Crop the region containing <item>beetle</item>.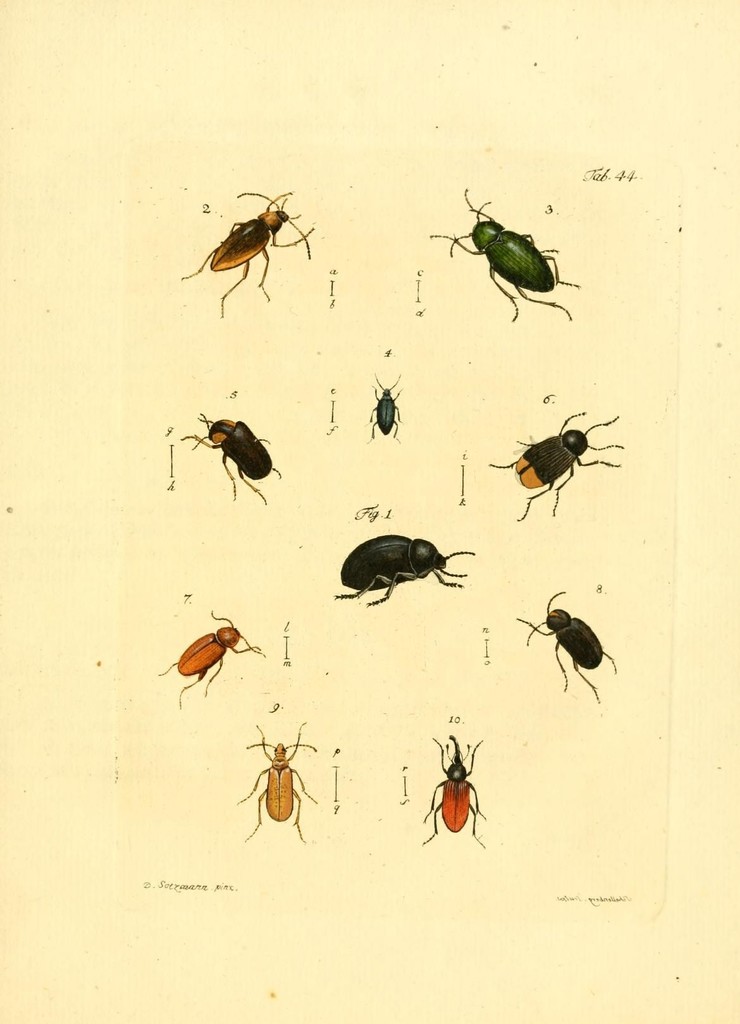
Crop region: 184, 187, 310, 319.
